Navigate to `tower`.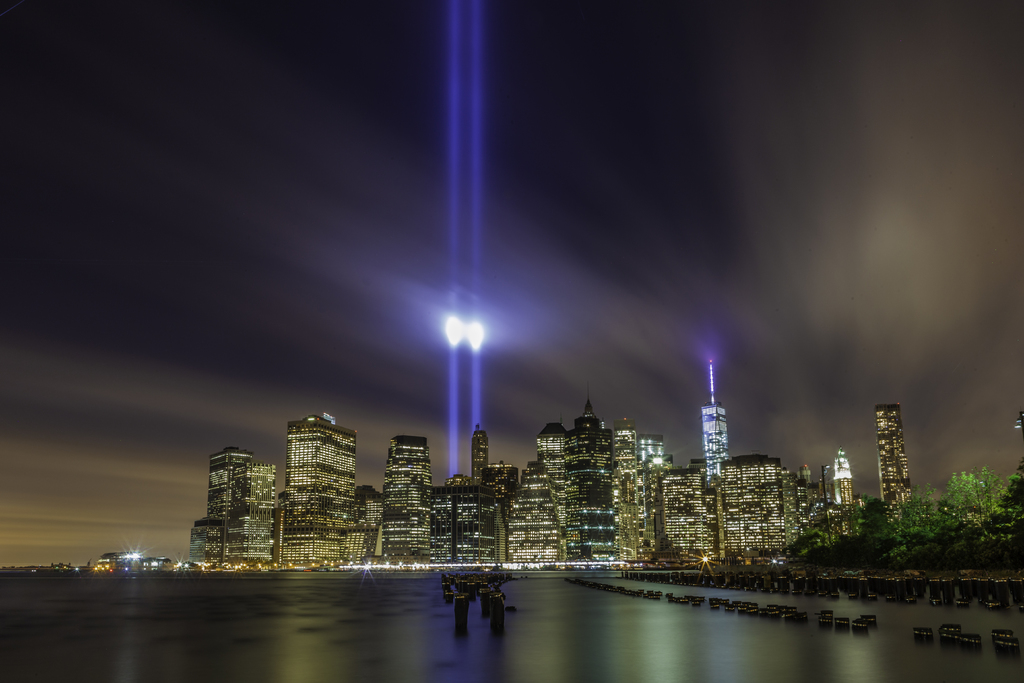
Navigation target: (left=205, top=452, right=252, bottom=563).
